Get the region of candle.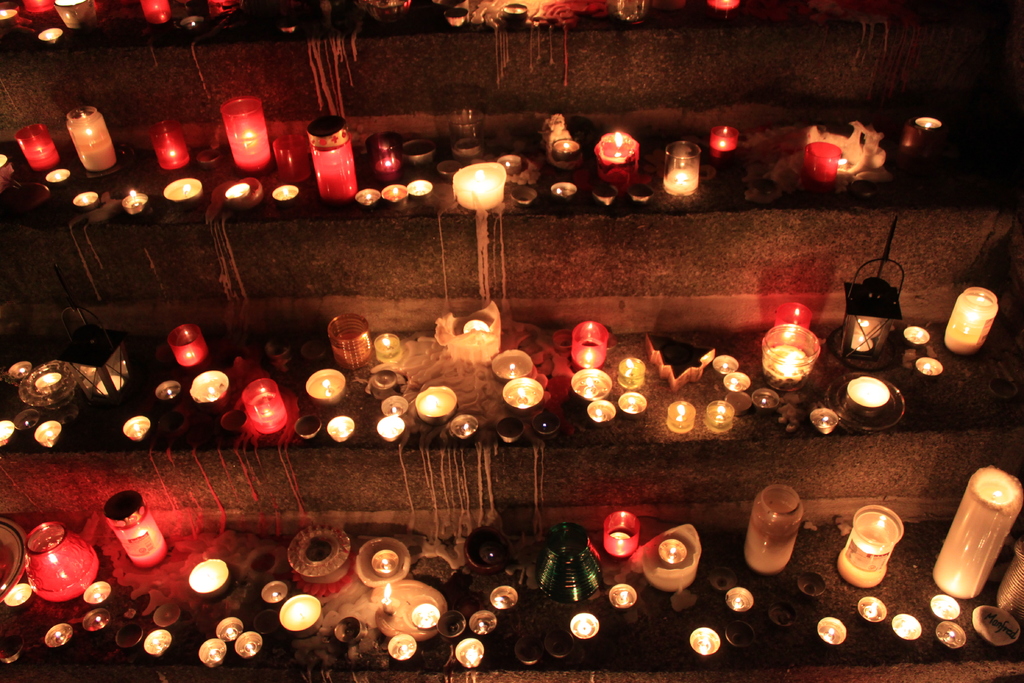
bbox=[726, 583, 755, 613].
